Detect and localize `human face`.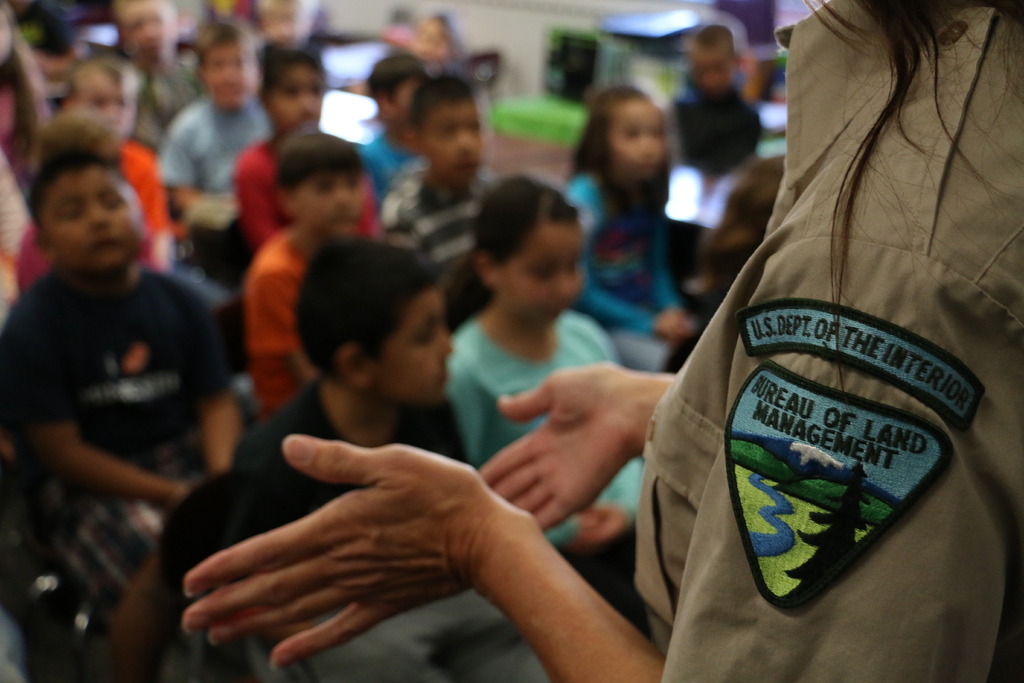
Localized at l=202, t=47, r=263, b=108.
